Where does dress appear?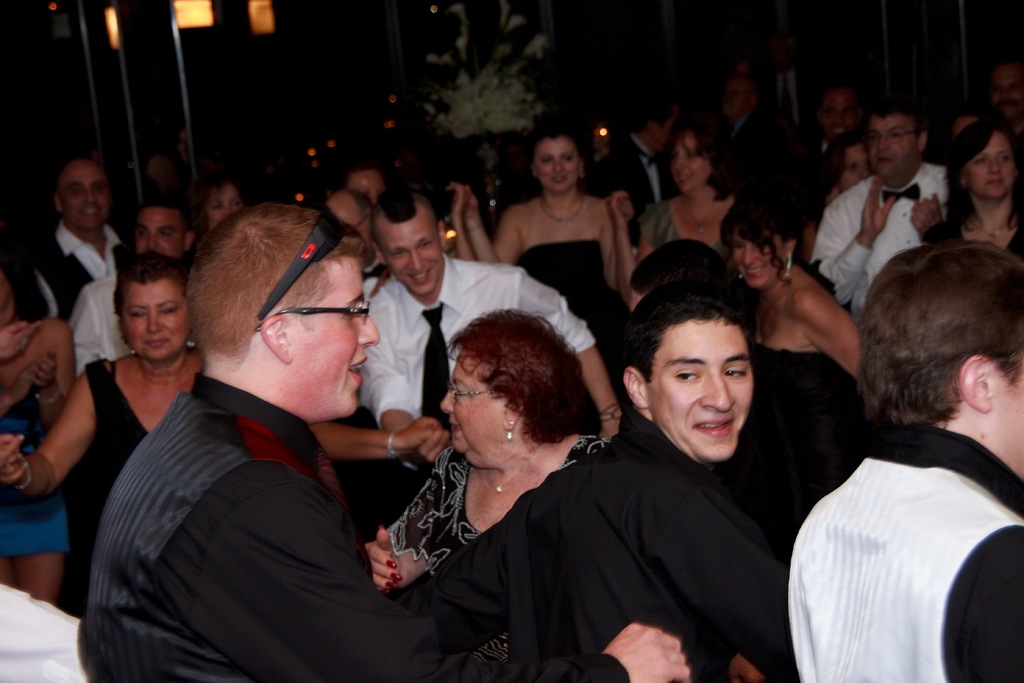
Appears at [0,383,69,554].
